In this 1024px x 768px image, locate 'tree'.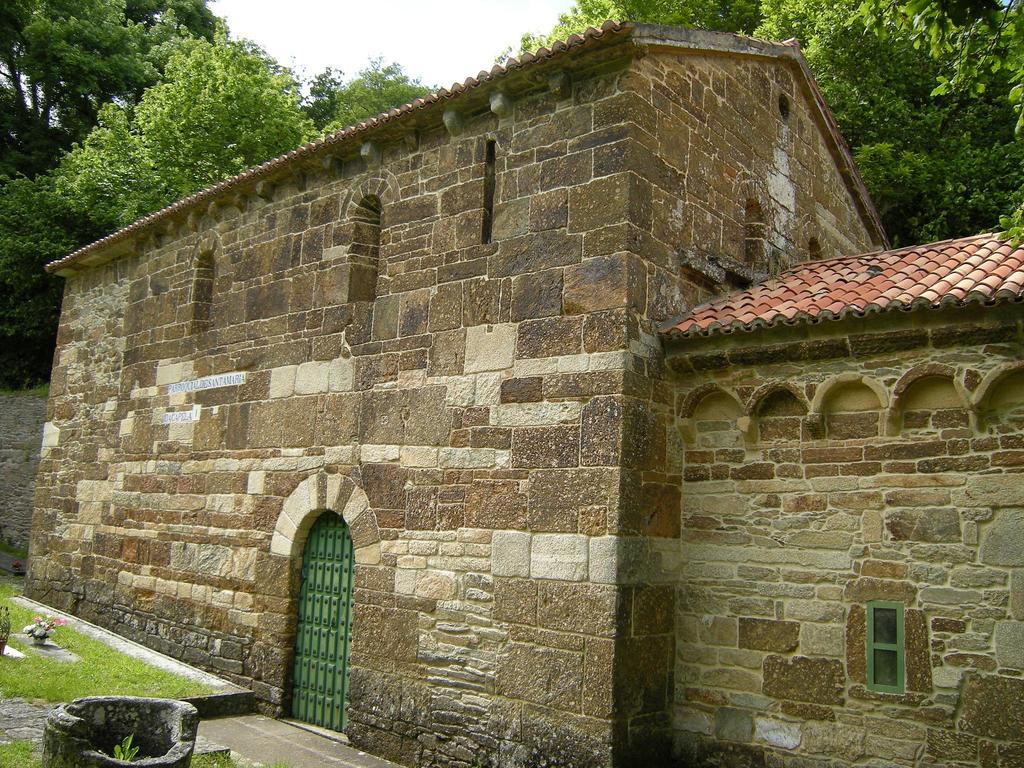
Bounding box: (x1=22, y1=0, x2=219, y2=114).
